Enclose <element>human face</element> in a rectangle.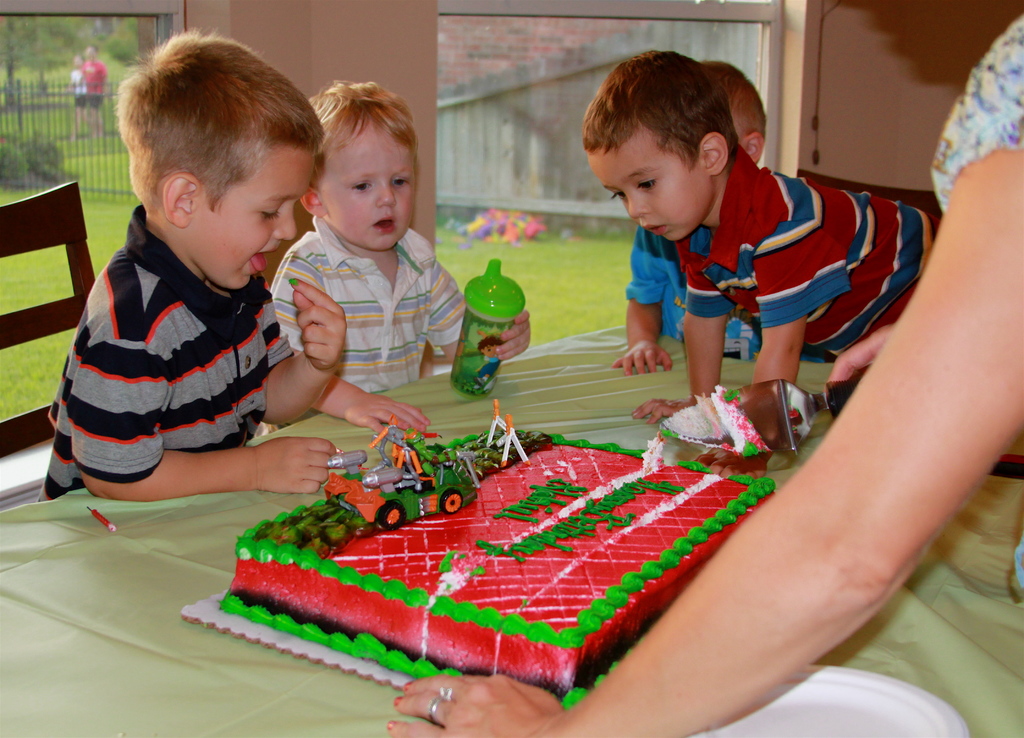
[321, 122, 419, 251].
